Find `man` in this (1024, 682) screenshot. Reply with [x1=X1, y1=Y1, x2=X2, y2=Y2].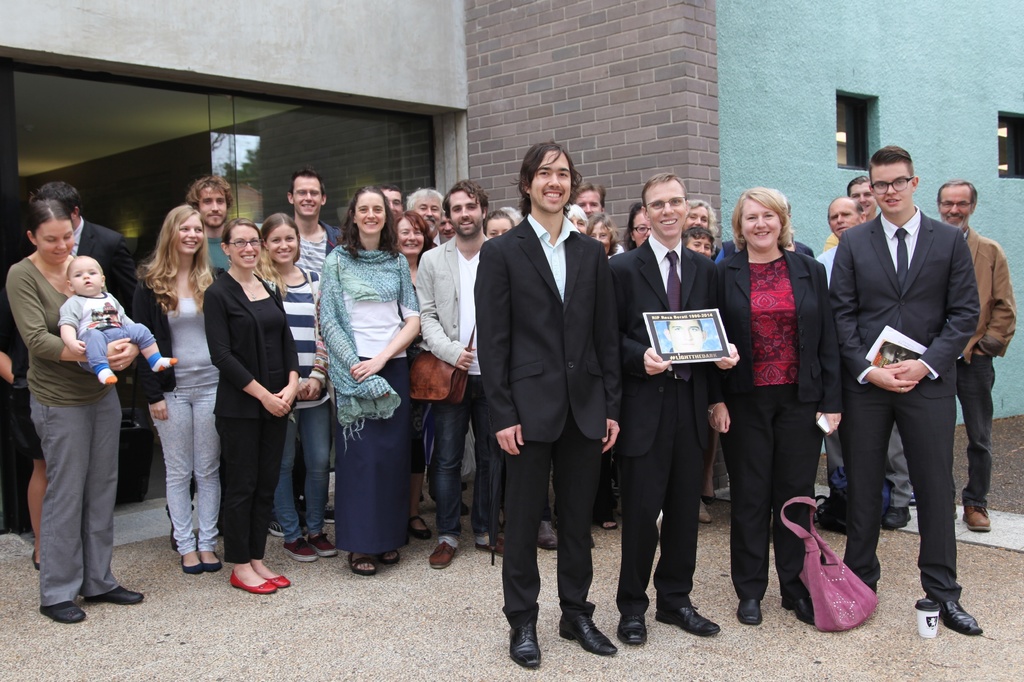
[x1=572, y1=180, x2=604, y2=225].
